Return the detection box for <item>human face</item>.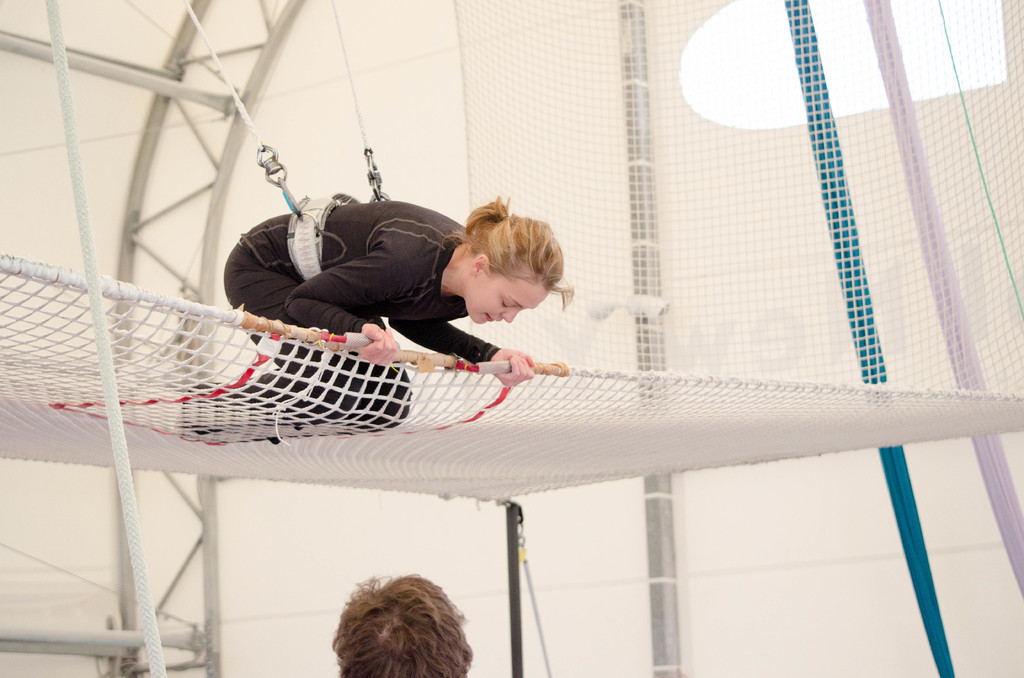
pyautogui.locateOnScreen(468, 277, 548, 319).
